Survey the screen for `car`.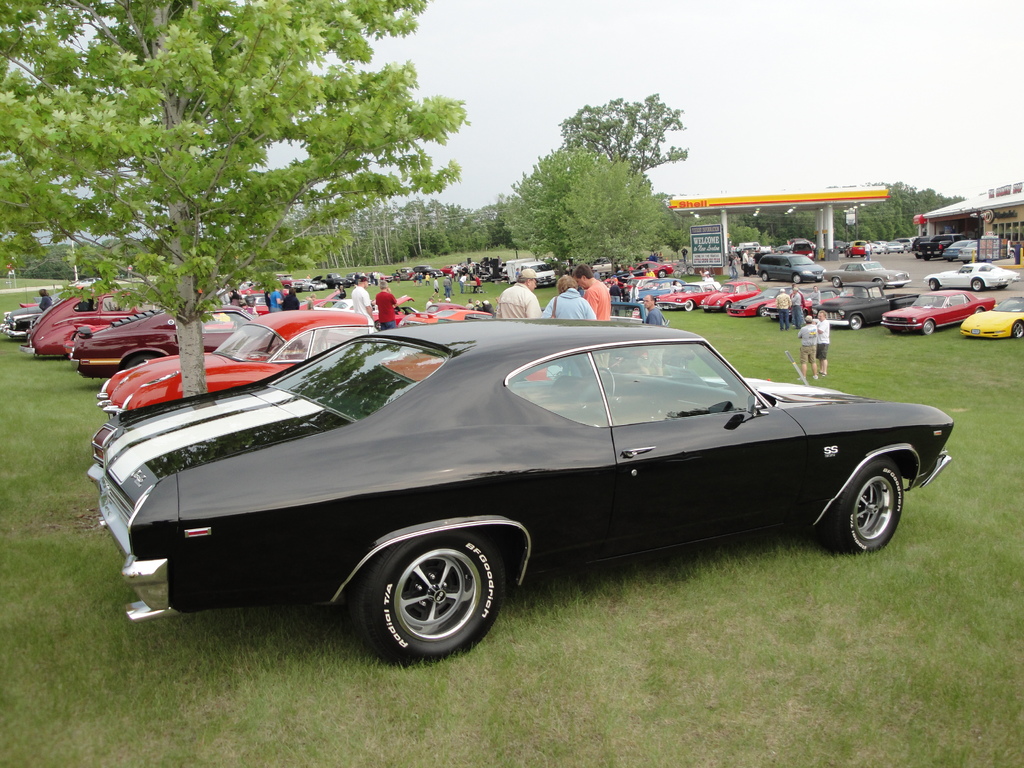
Survey found: [67, 311, 230, 371].
